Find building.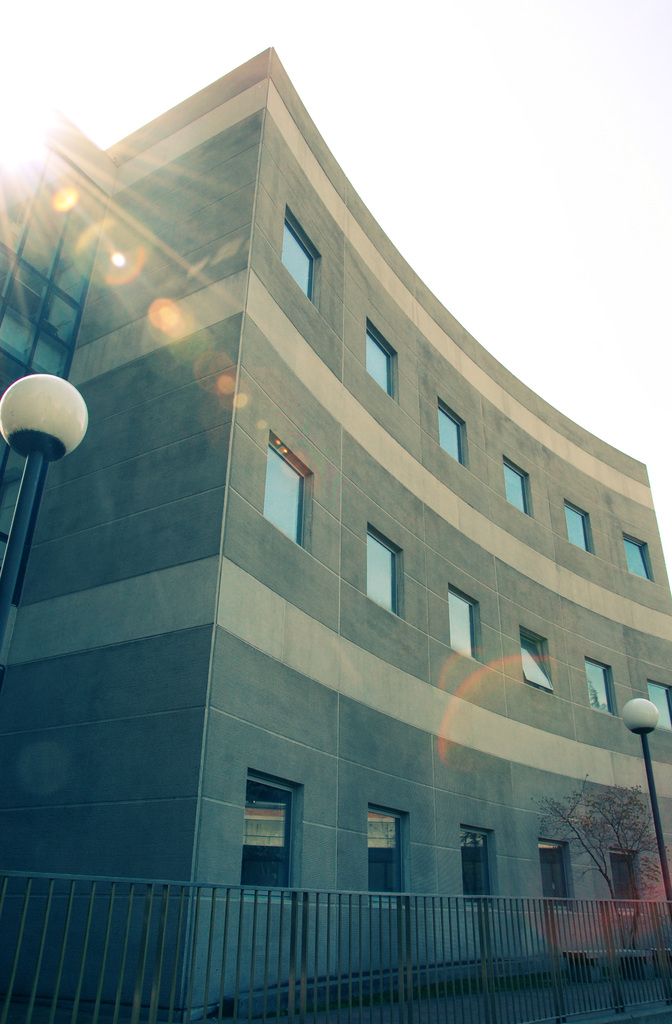
0/45/671/1023.
